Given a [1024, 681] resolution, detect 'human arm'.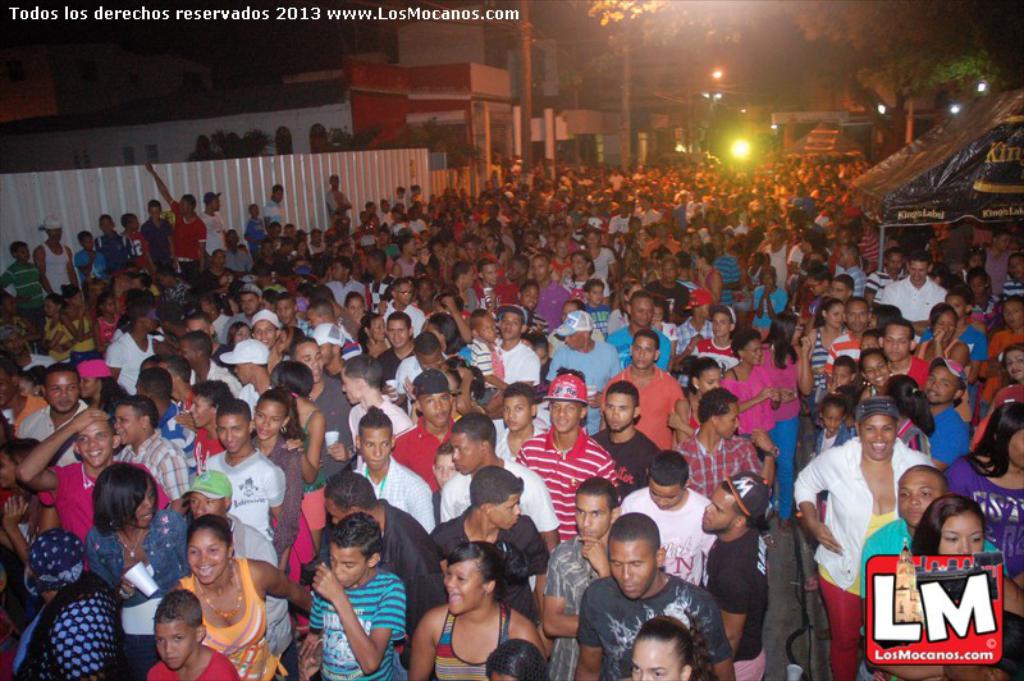
x1=173 y1=511 x2=188 y2=575.
